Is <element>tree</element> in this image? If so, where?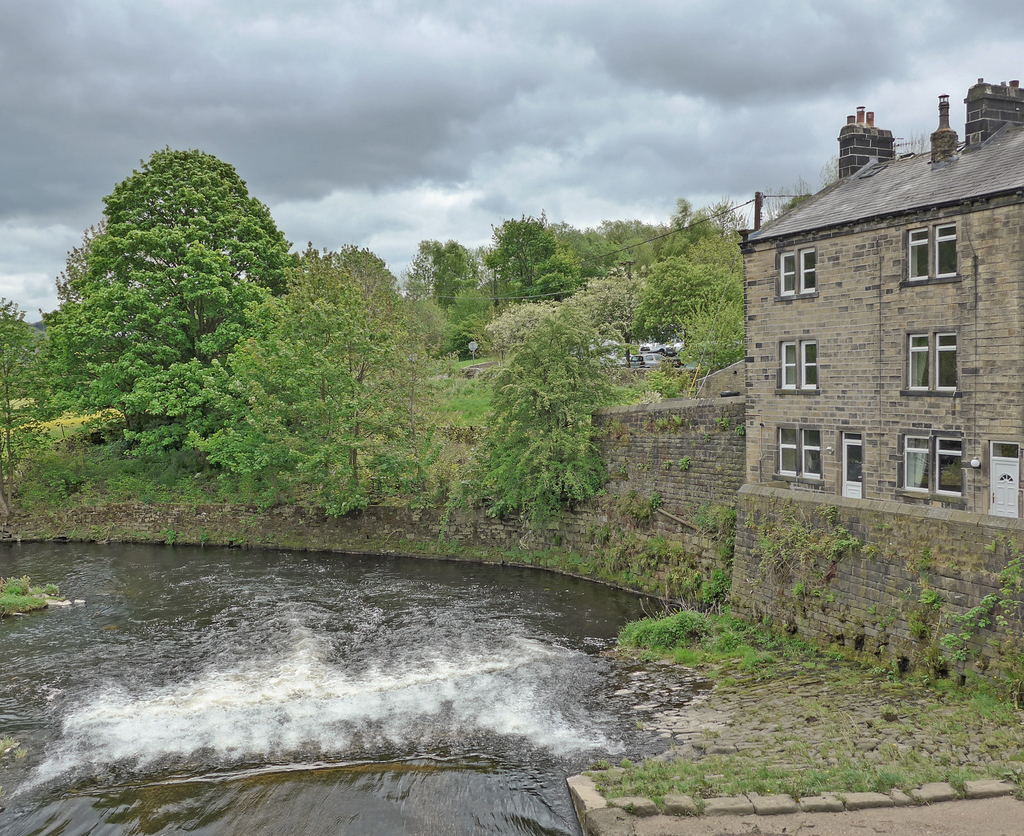
Yes, at bbox=(671, 287, 750, 376).
